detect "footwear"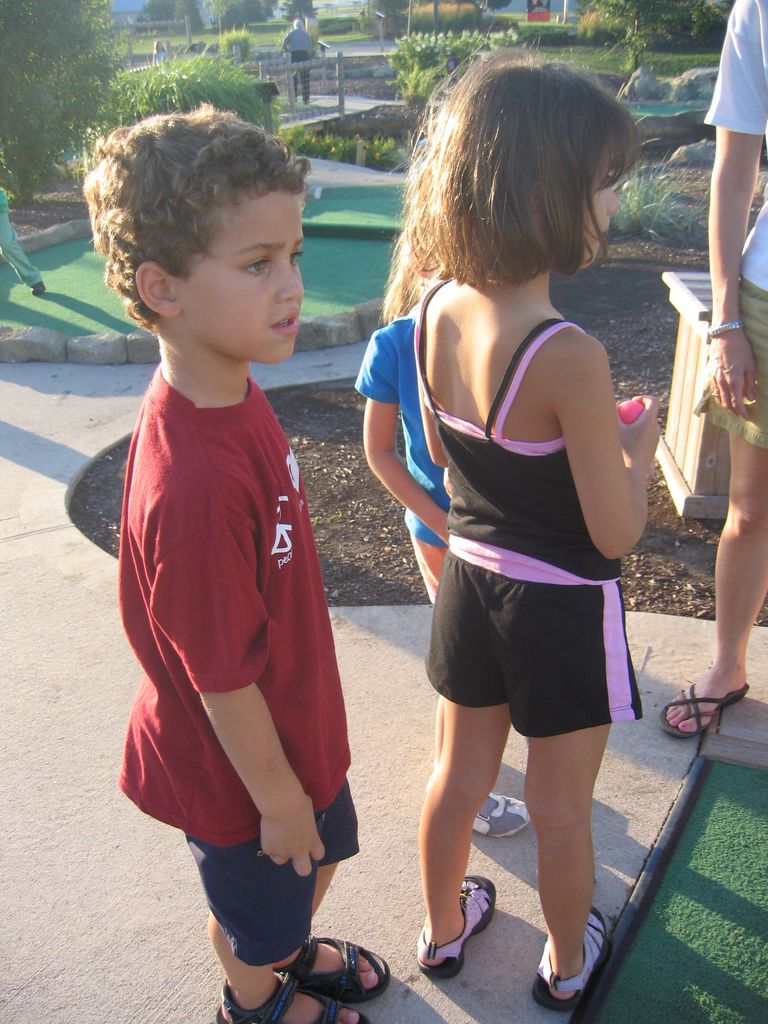
select_region(467, 788, 534, 835)
